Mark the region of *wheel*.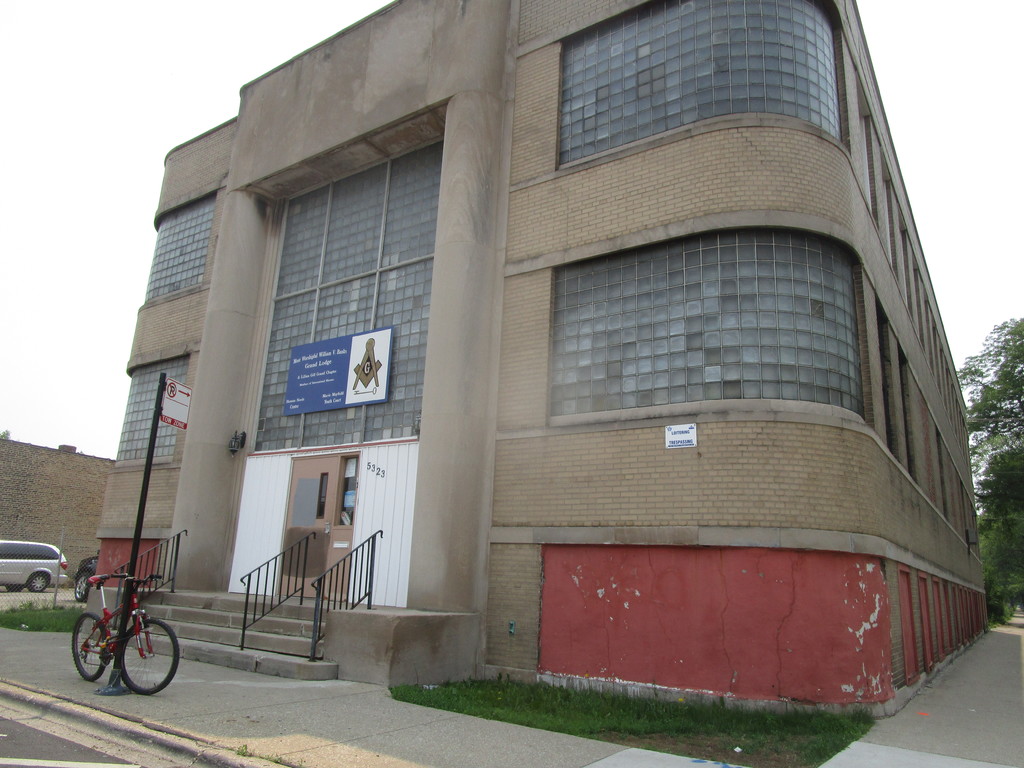
Region: 70/611/110/684.
